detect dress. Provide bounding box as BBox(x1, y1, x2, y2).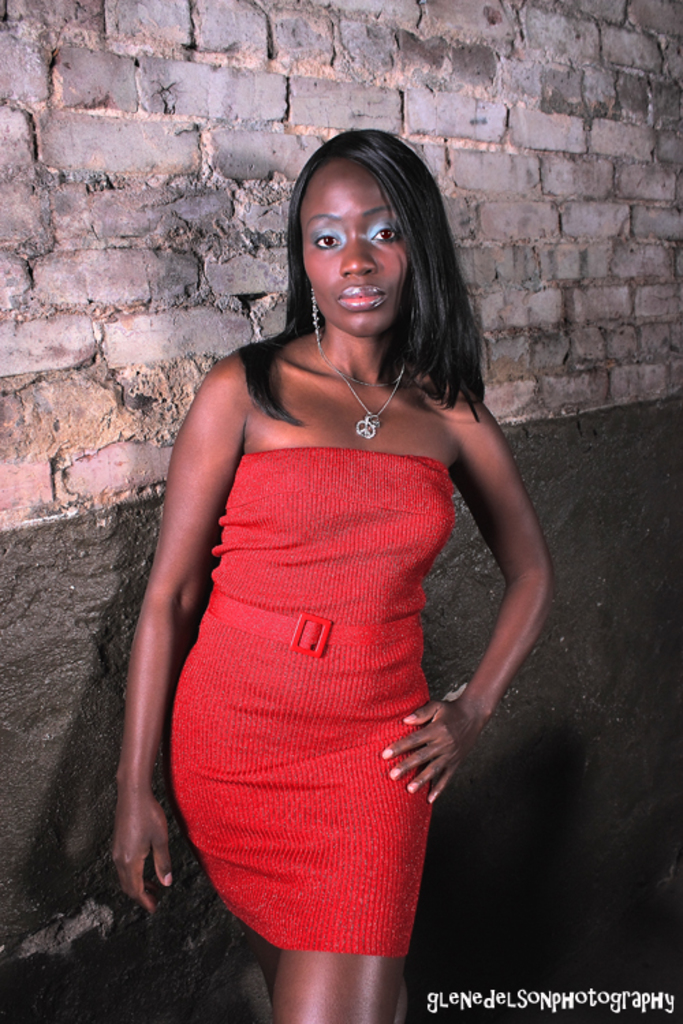
BBox(176, 449, 459, 949).
